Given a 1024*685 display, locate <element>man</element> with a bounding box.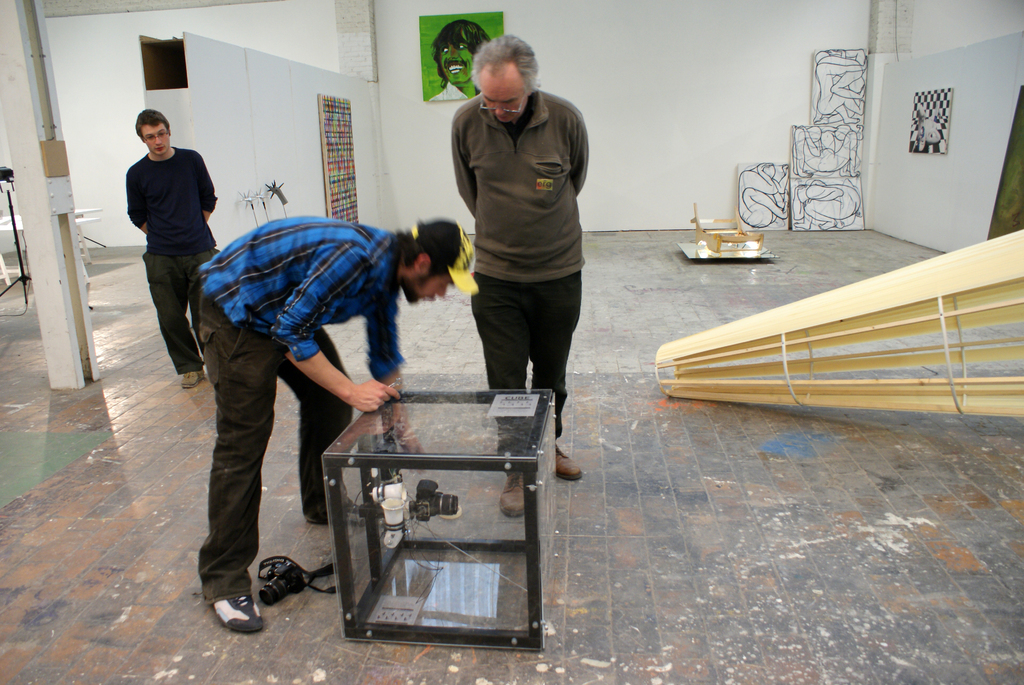
Located: [193, 212, 484, 636].
